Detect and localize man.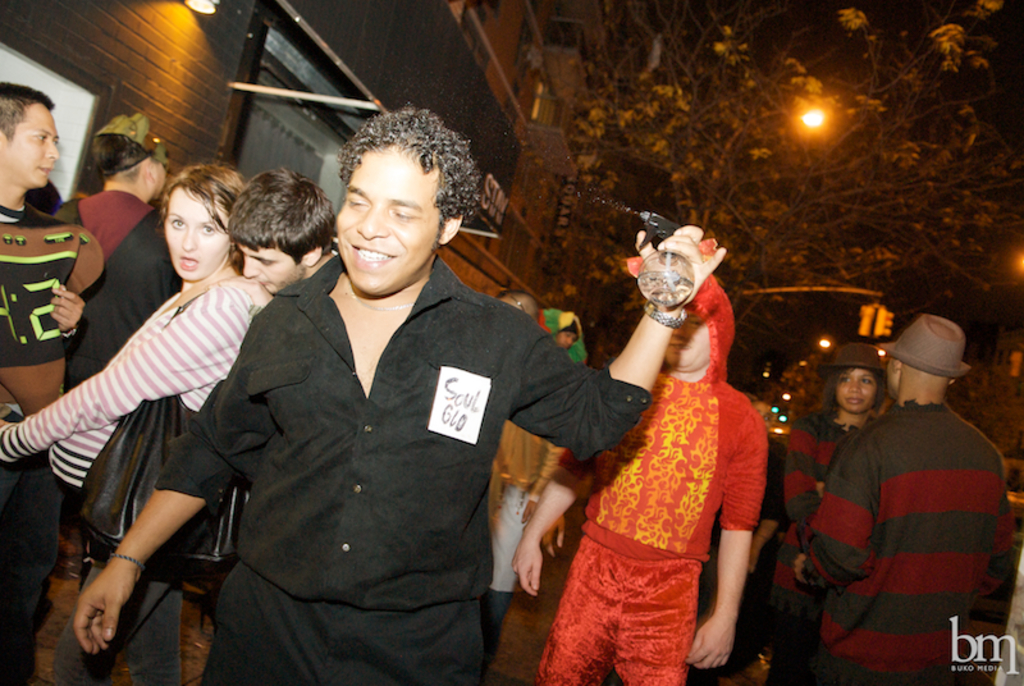
Localized at select_region(227, 166, 337, 307).
